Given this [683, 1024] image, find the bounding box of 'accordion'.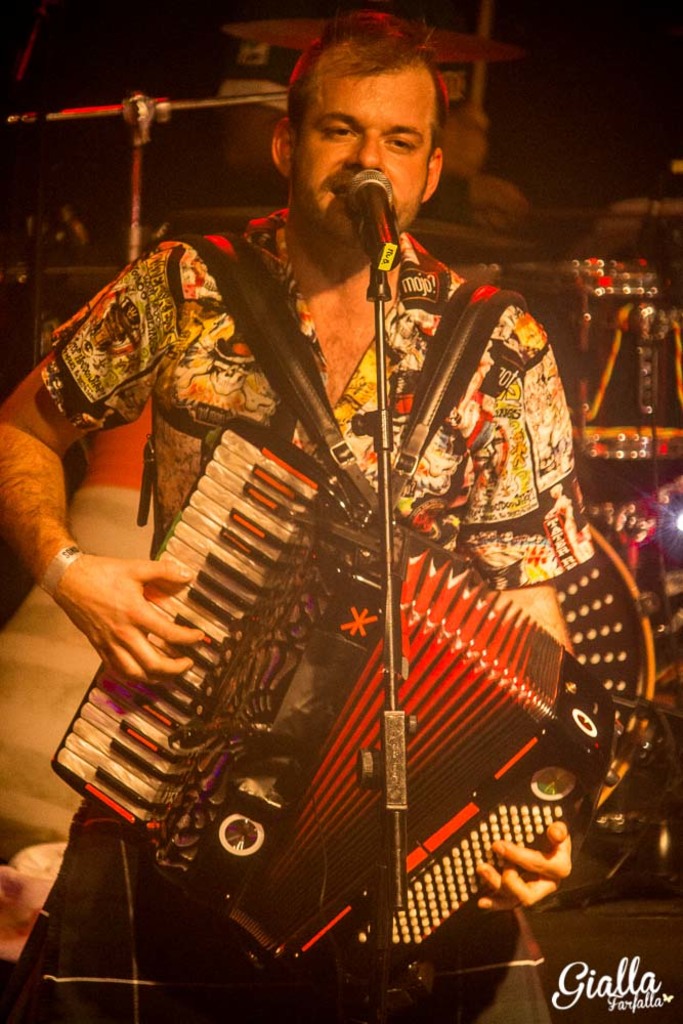
50:419:611:991.
